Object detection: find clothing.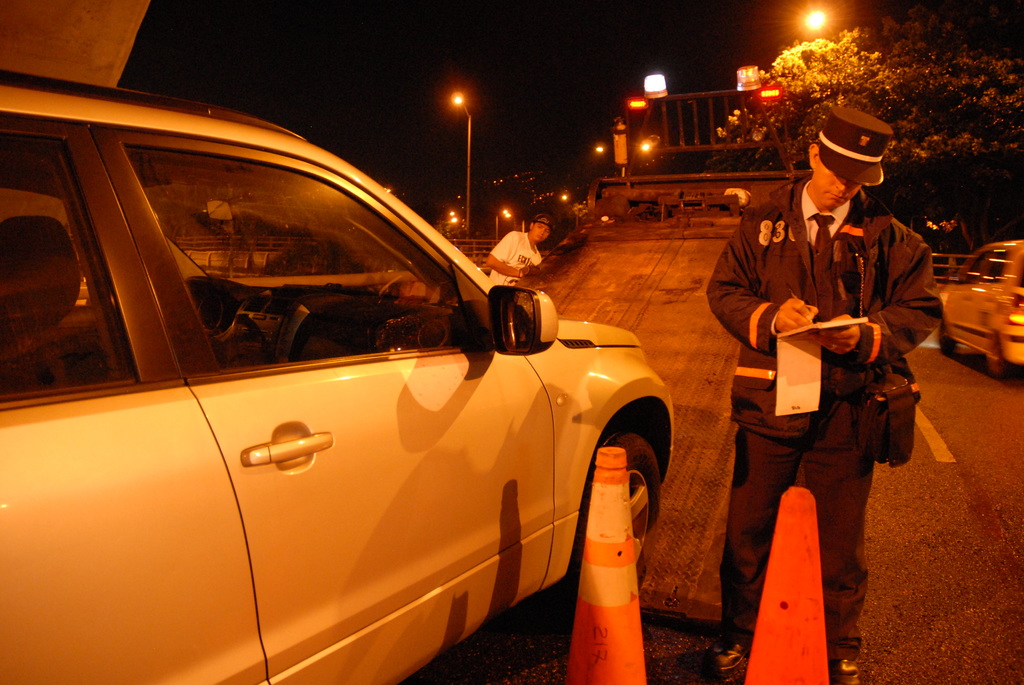
region(491, 232, 541, 286).
